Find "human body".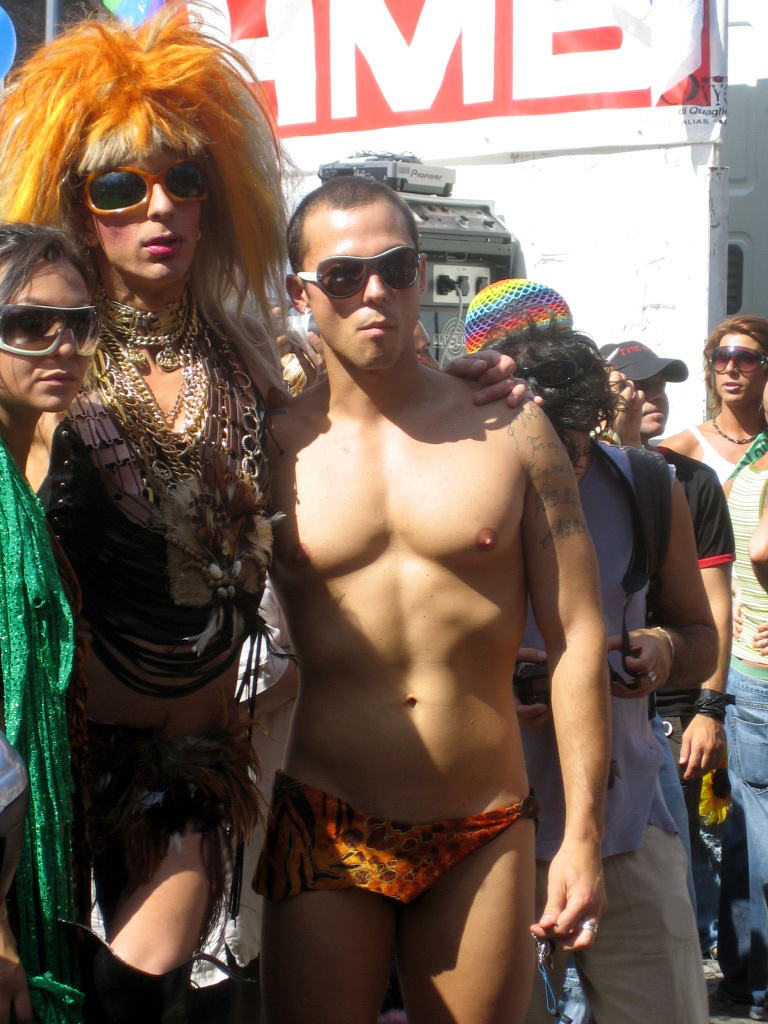
(29, 304, 344, 1023).
